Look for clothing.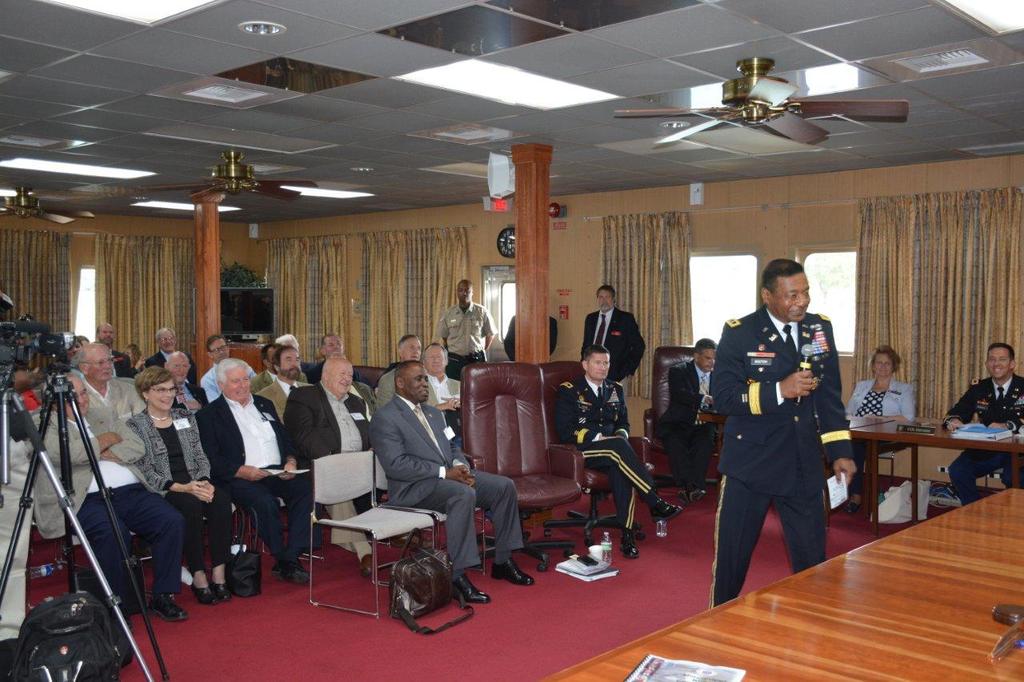
Found: 438, 296, 493, 379.
